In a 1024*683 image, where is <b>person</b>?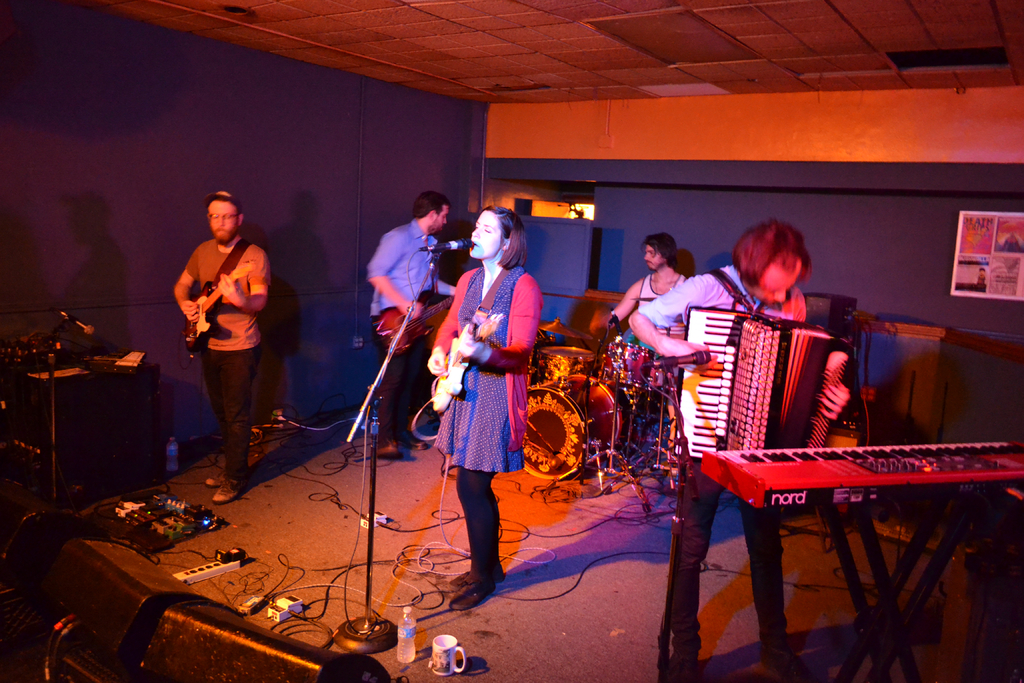
bbox(431, 202, 544, 602).
